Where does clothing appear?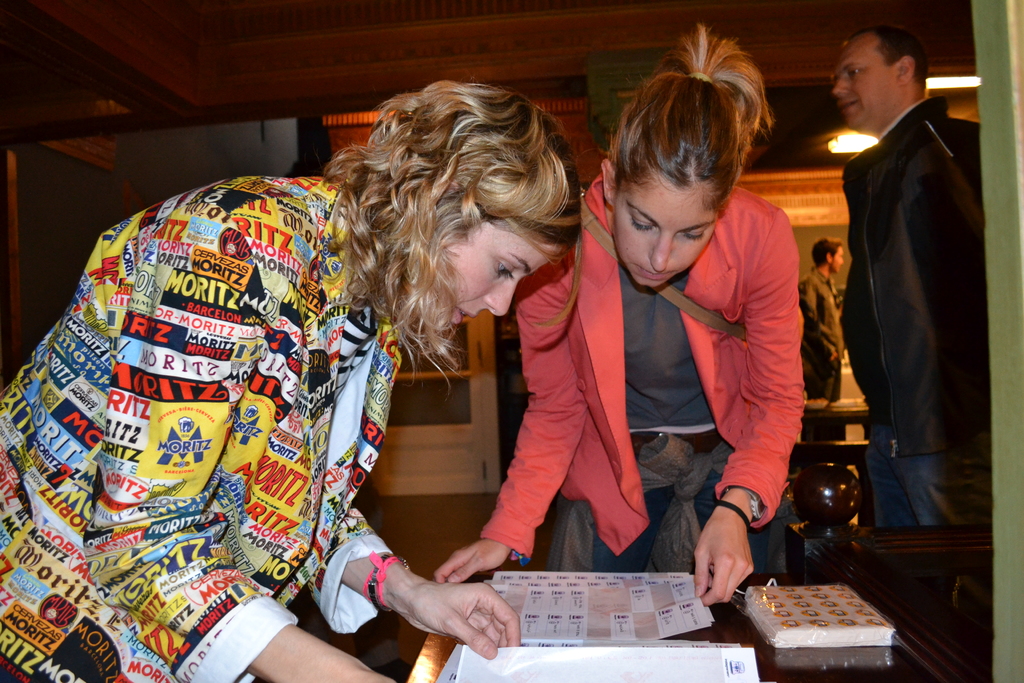
Appears at x1=840, y1=98, x2=996, y2=530.
